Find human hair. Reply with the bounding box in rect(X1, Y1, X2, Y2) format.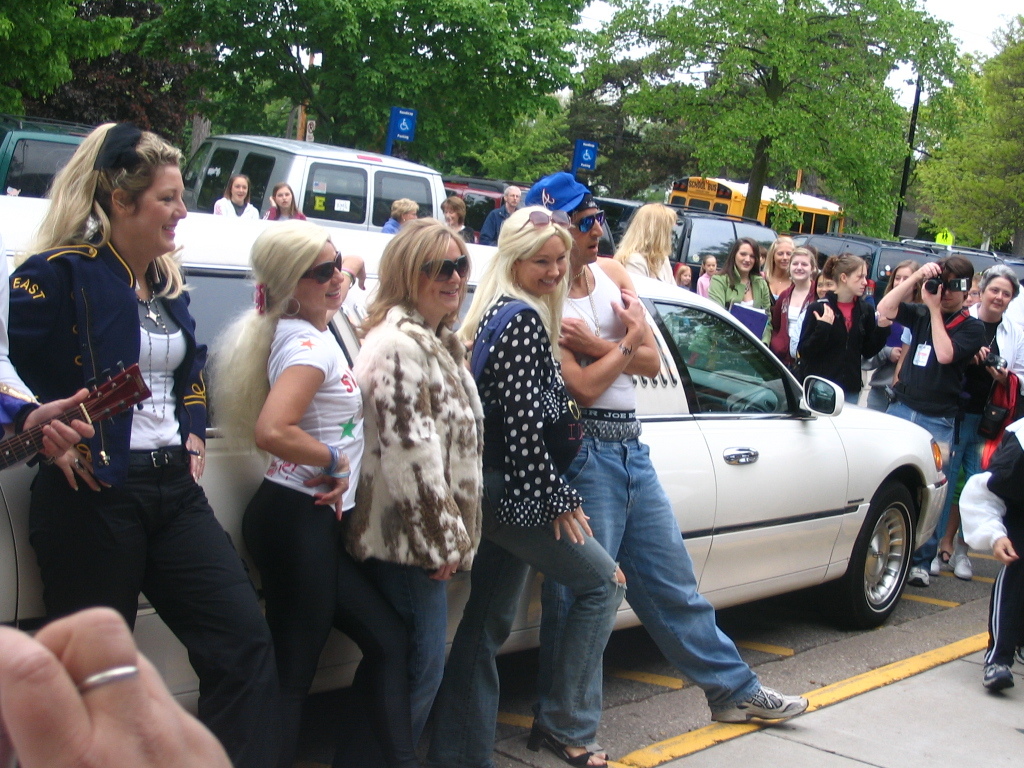
rect(462, 202, 575, 359).
